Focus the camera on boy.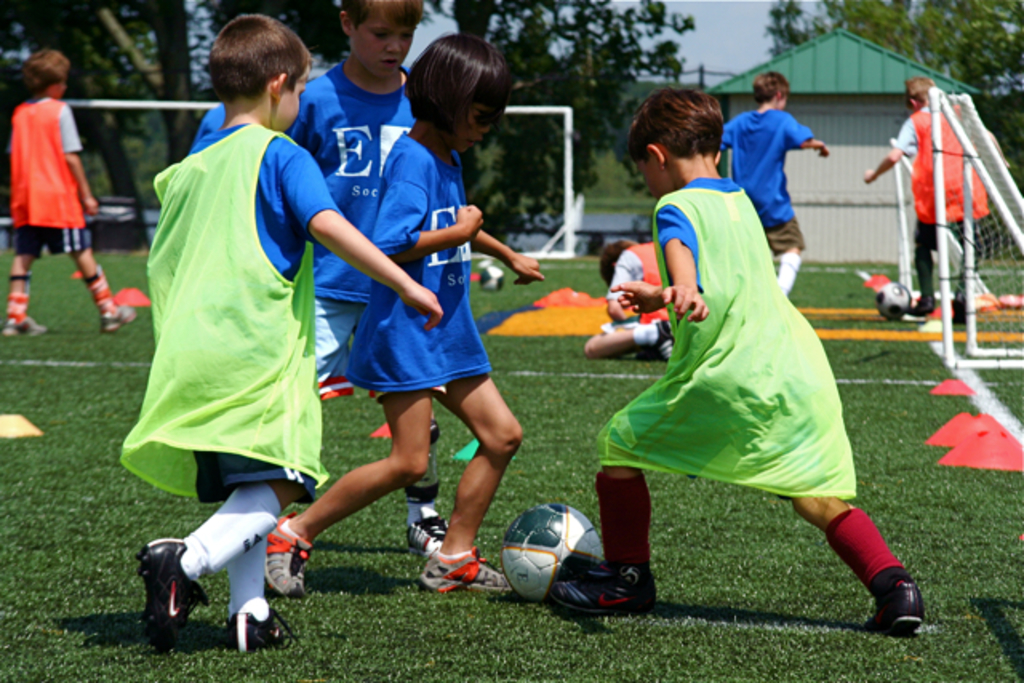
Focus region: bbox=(549, 88, 923, 616).
